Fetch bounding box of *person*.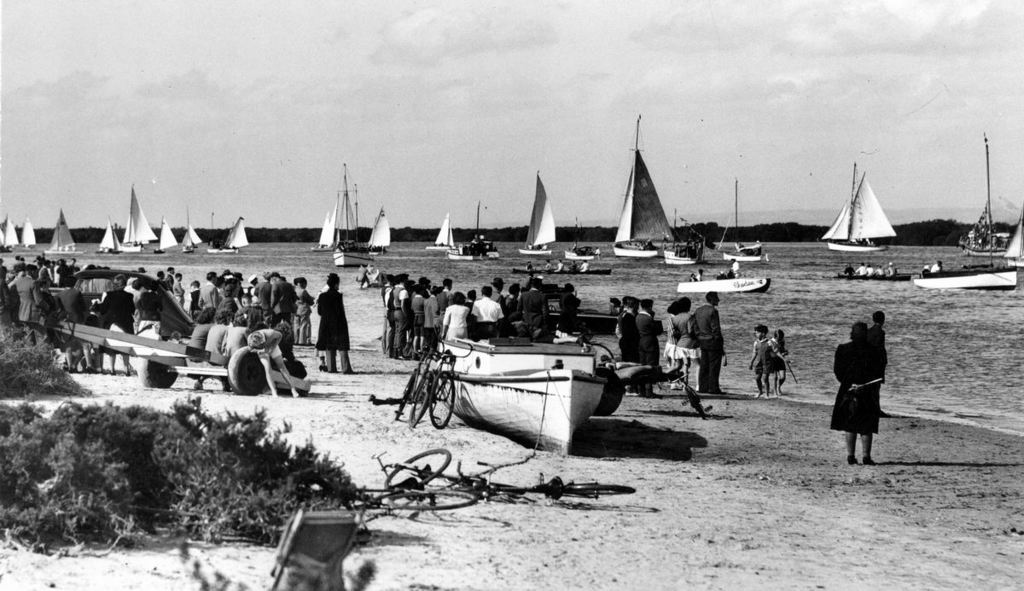
Bbox: region(692, 286, 727, 396).
